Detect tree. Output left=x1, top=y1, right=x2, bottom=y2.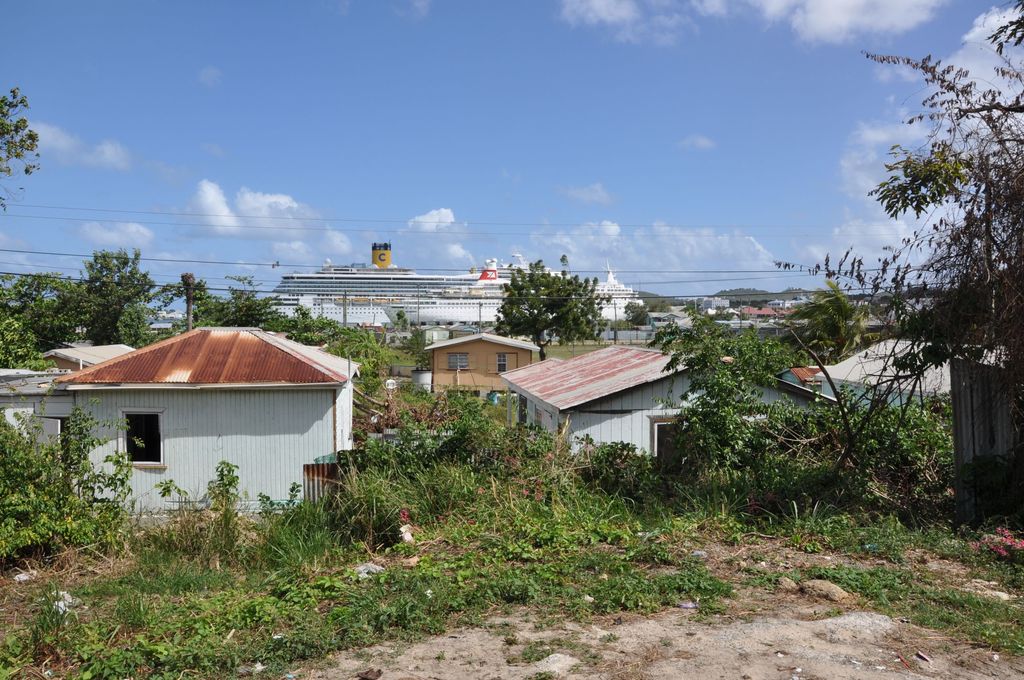
left=490, top=258, right=611, bottom=341.
